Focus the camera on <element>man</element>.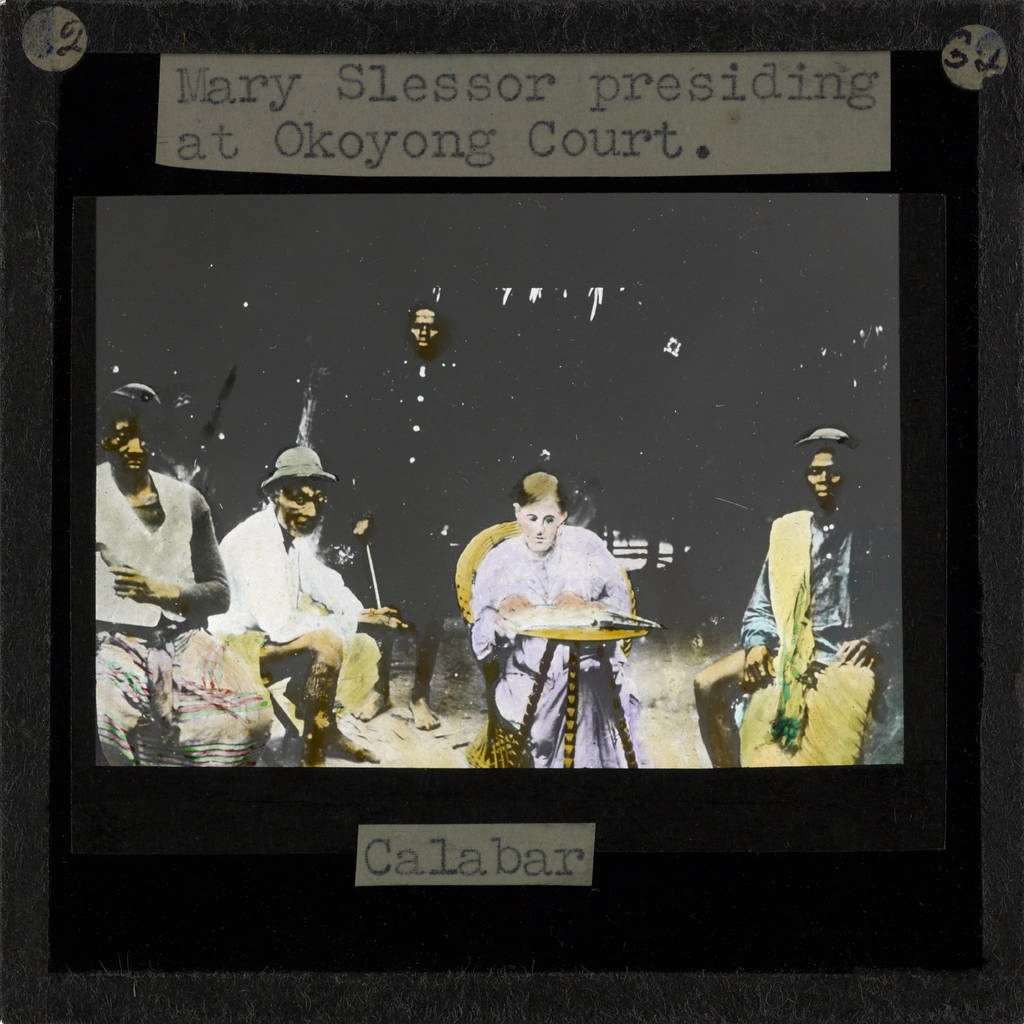
Focus region: locate(86, 384, 249, 765).
